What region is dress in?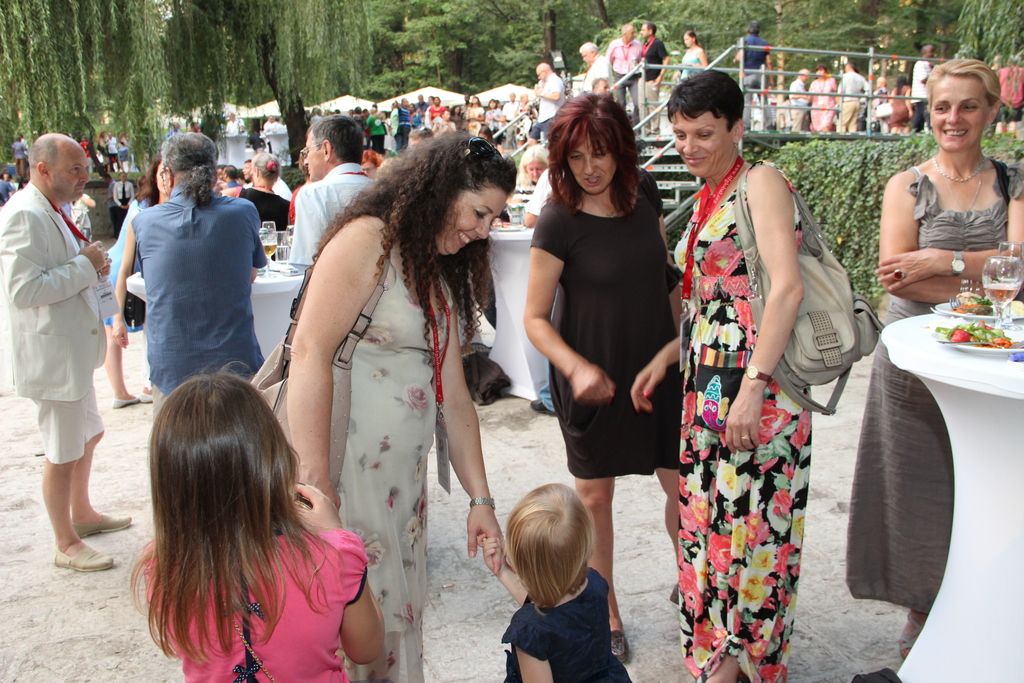
[671,158,790,682].
